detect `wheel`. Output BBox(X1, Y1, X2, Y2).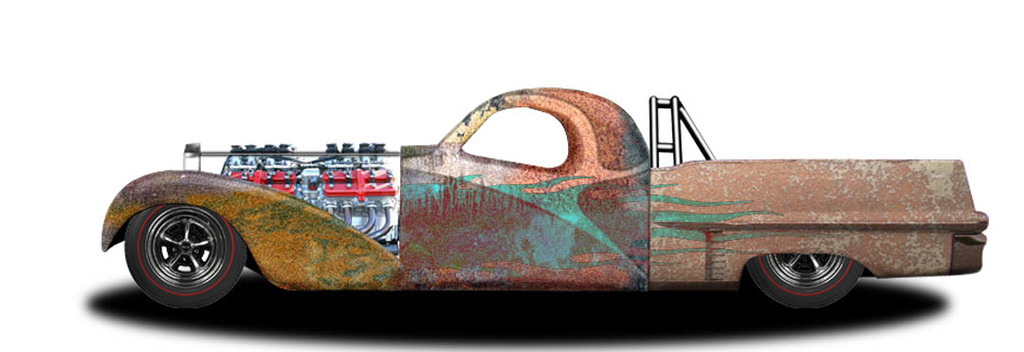
BBox(119, 205, 244, 315).
